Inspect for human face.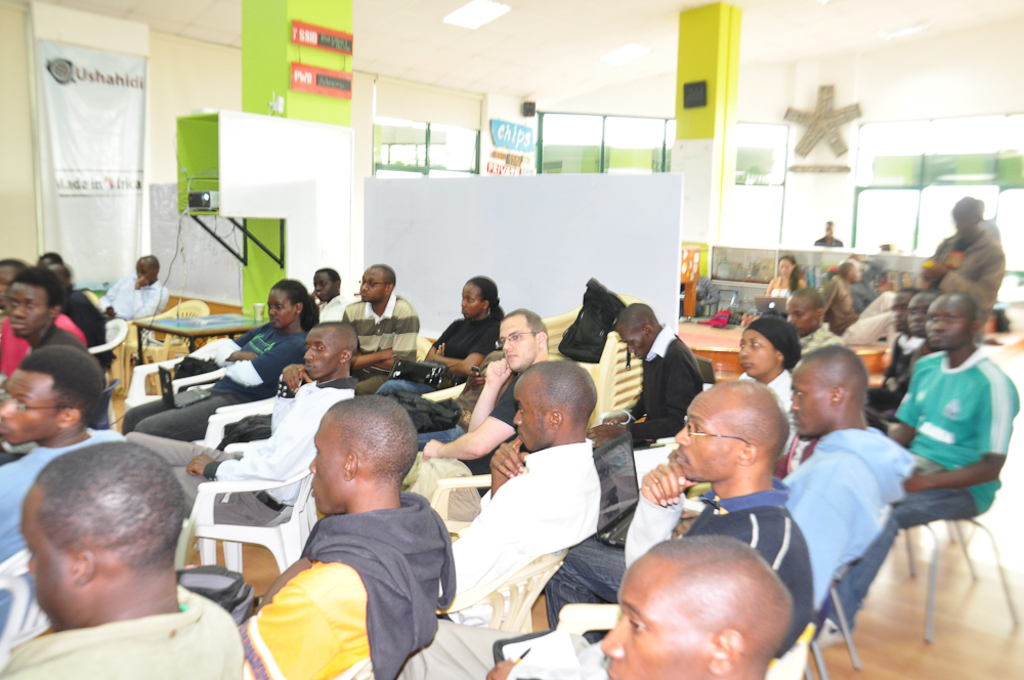
Inspection: crop(947, 206, 977, 236).
